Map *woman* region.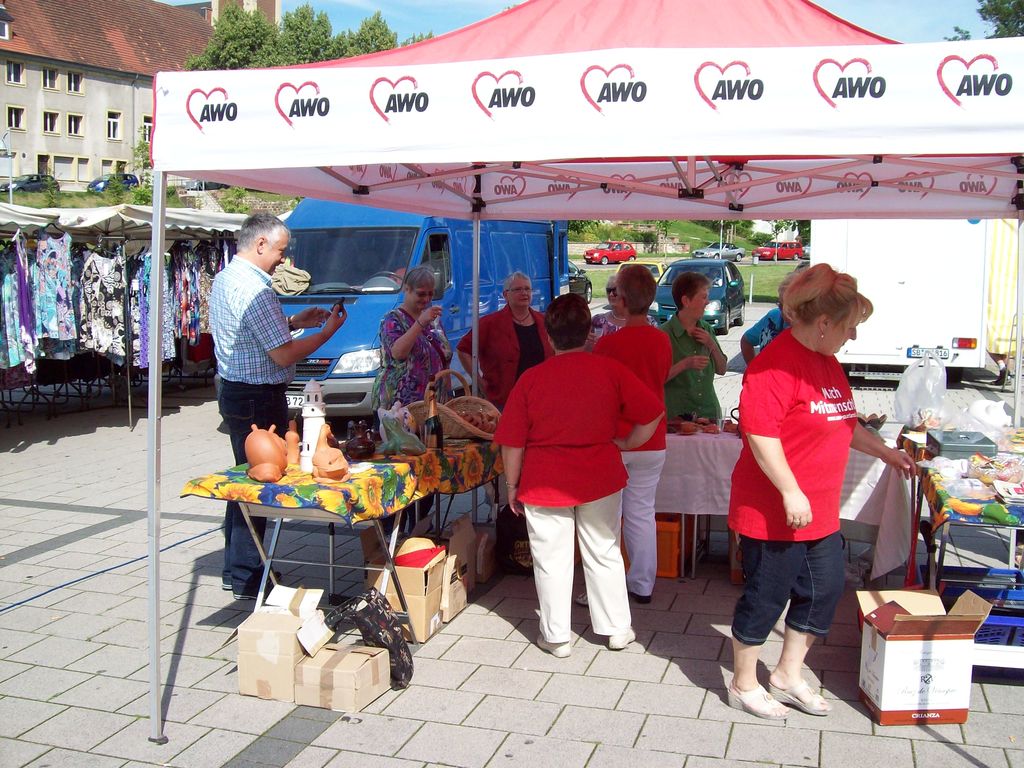
Mapped to Rect(724, 249, 895, 747).
